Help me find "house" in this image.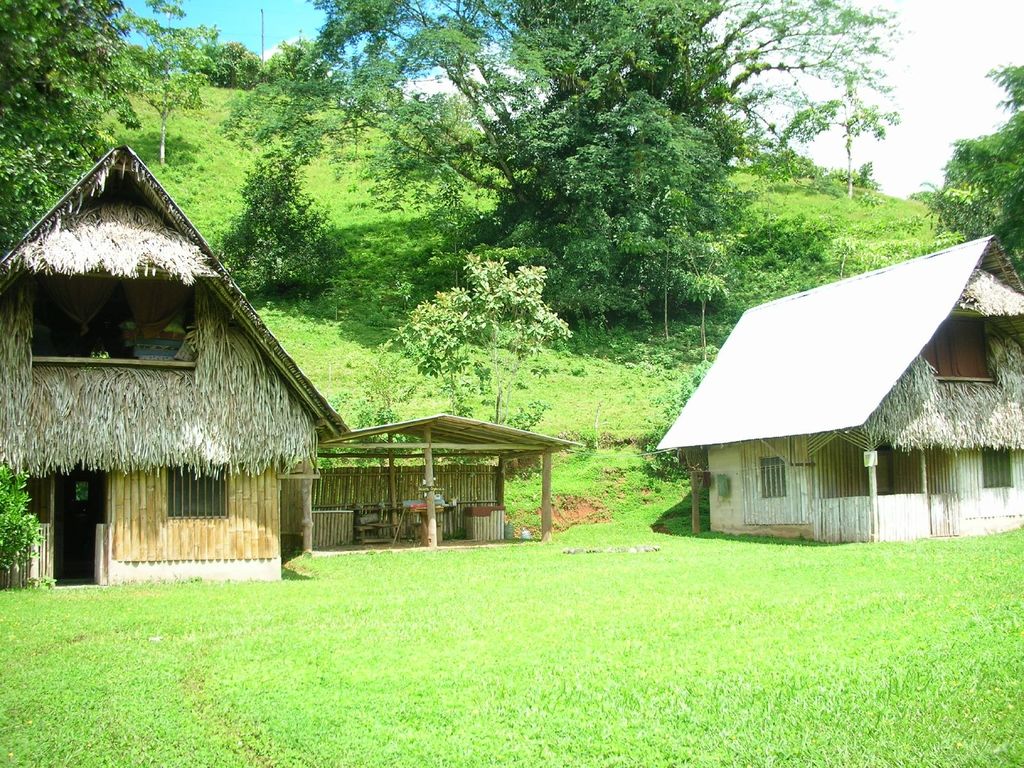
Found it: (x1=284, y1=416, x2=580, y2=557).
